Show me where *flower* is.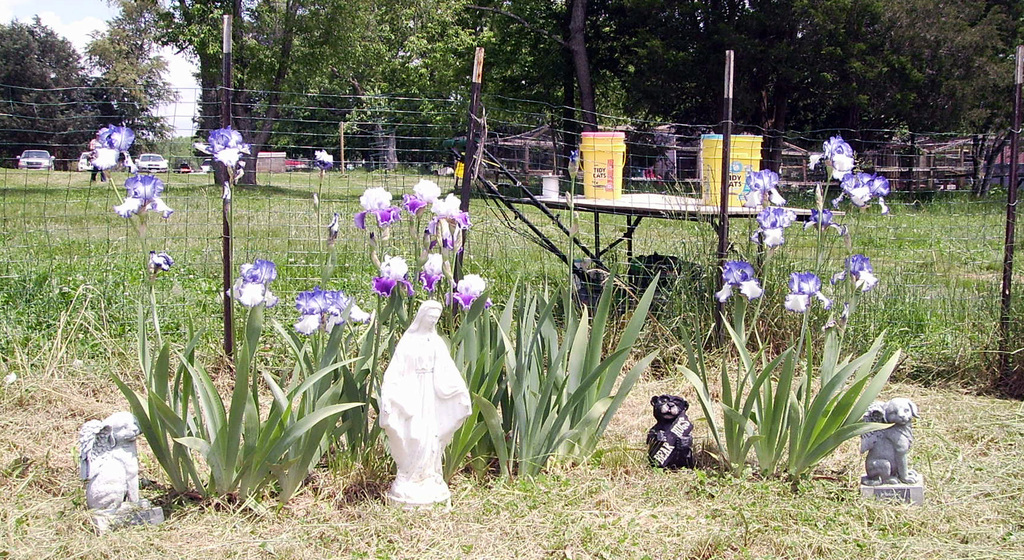
*flower* is at 371,253,416,295.
